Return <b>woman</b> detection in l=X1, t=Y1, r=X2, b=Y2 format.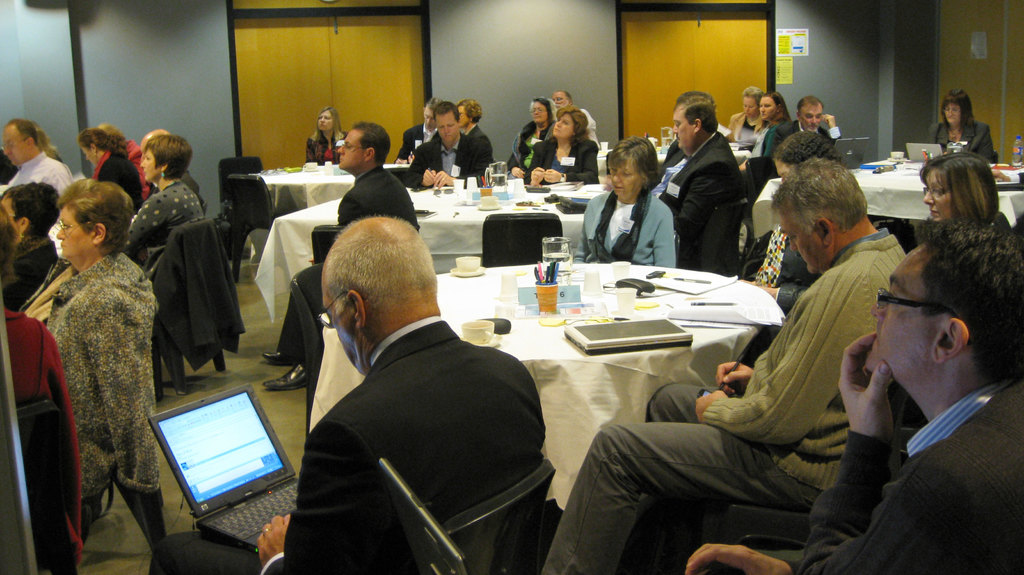
l=455, t=93, r=498, b=171.
